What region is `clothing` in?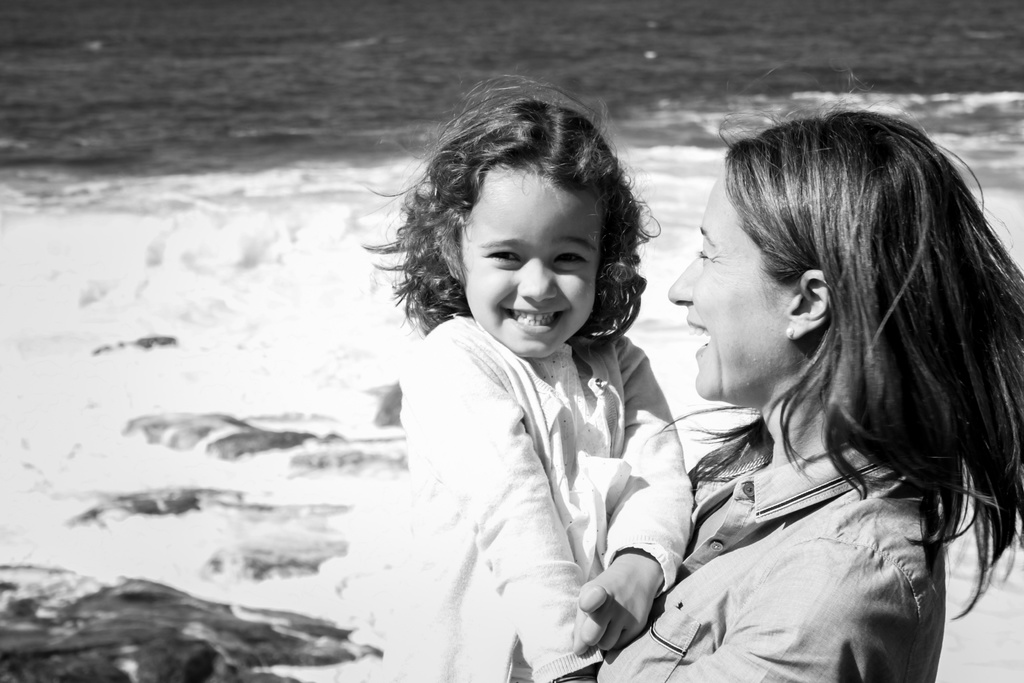
x1=363, y1=238, x2=669, y2=664.
